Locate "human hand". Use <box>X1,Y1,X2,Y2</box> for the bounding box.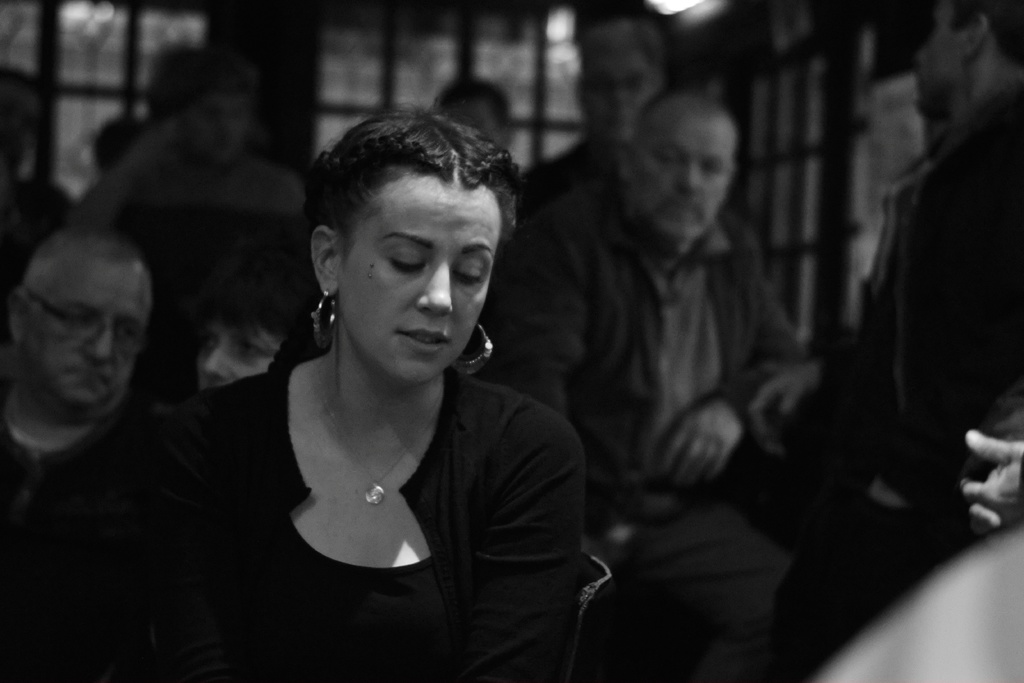
<box>961,428,1023,525</box>.
